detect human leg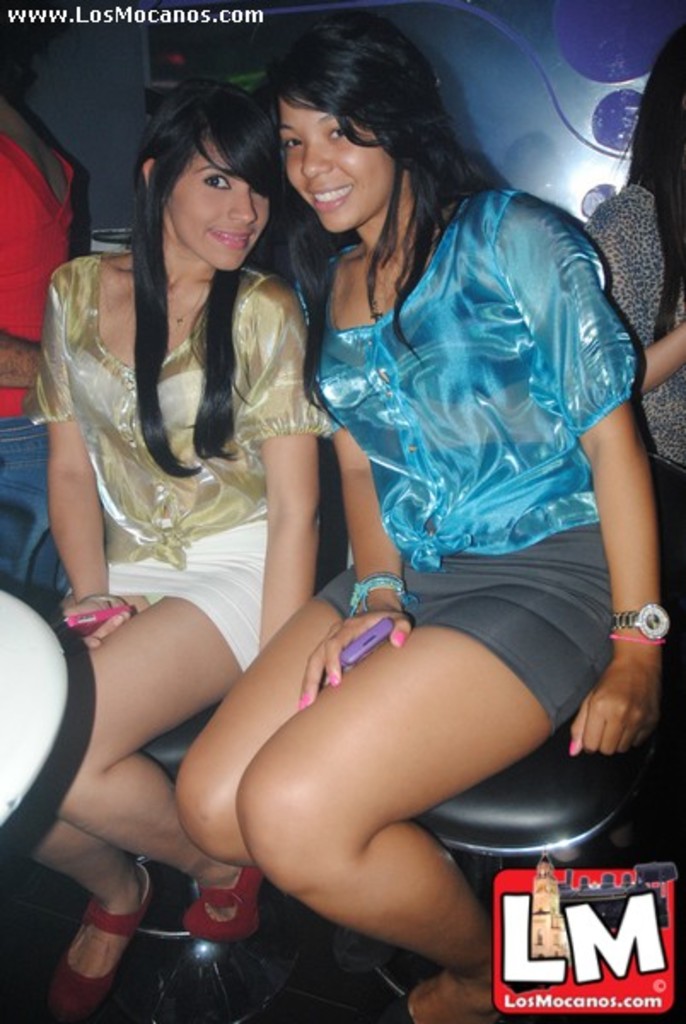
232, 572, 614, 1022
